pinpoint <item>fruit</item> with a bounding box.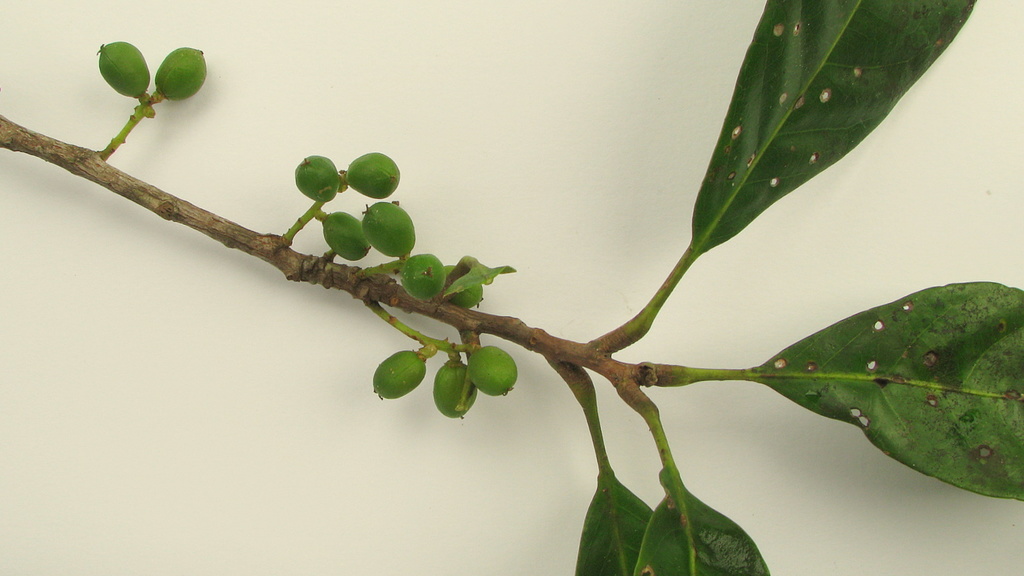
[x1=345, y1=152, x2=403, y2=198].
